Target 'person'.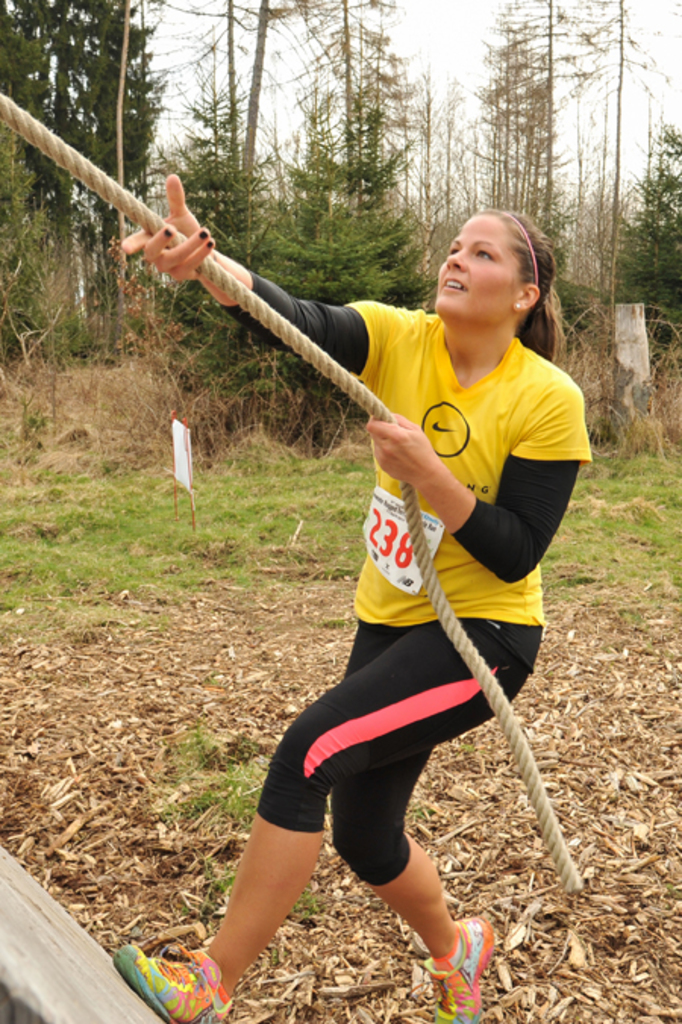
Target region: rect(170, 180, 587, 1012).
